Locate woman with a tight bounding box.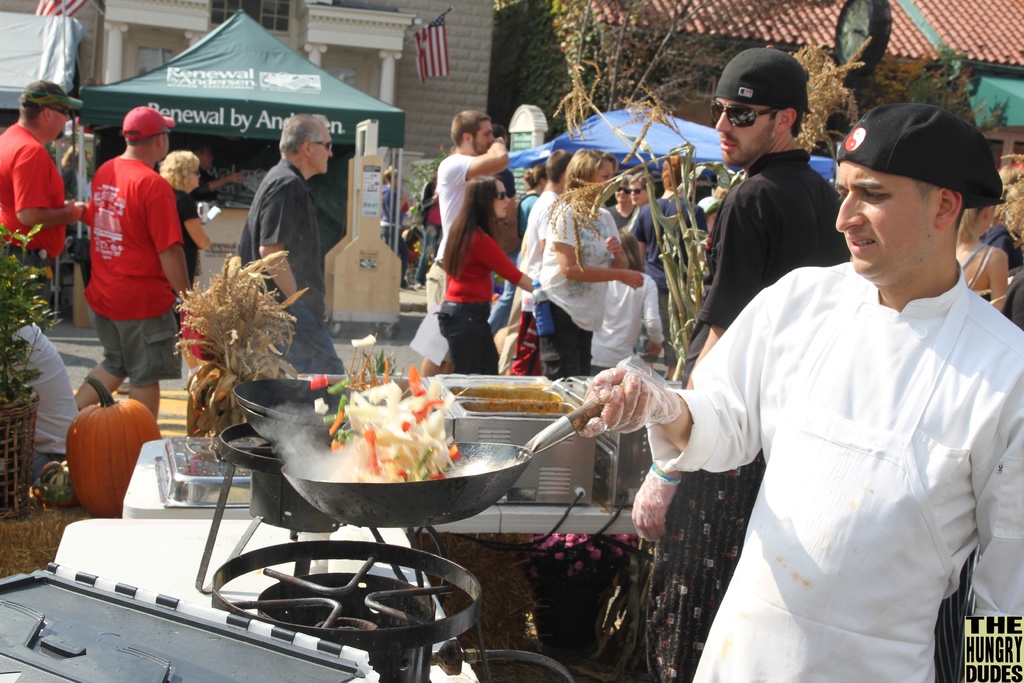
[116,152,209,397].
